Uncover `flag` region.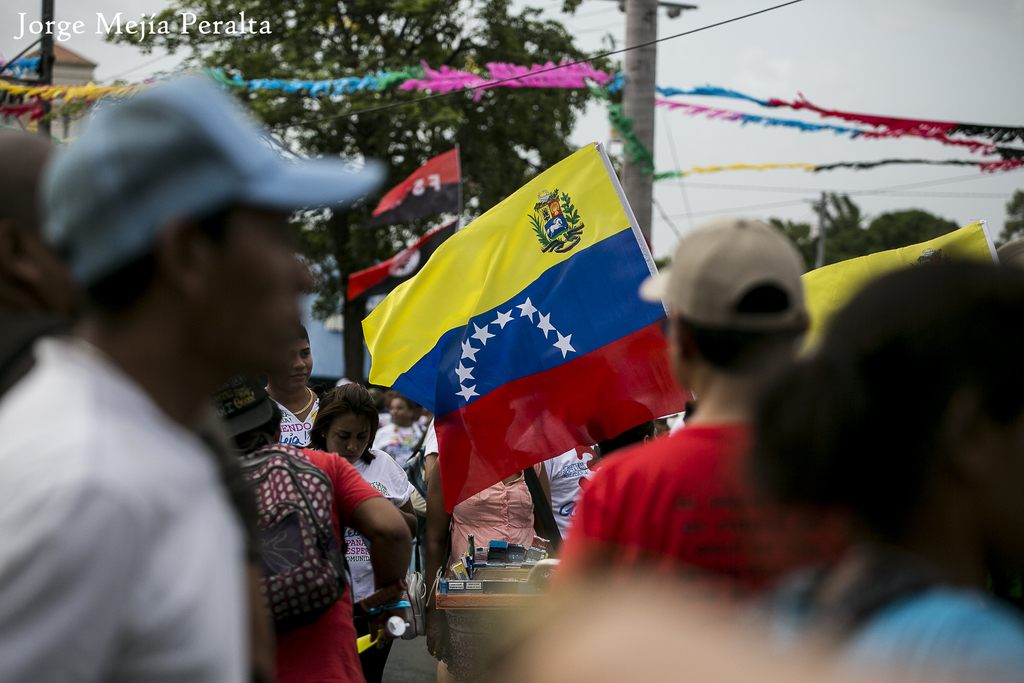
Uncovered: {"x1": 347, "y1": 213, "x2": 474, "y2": 306}.
